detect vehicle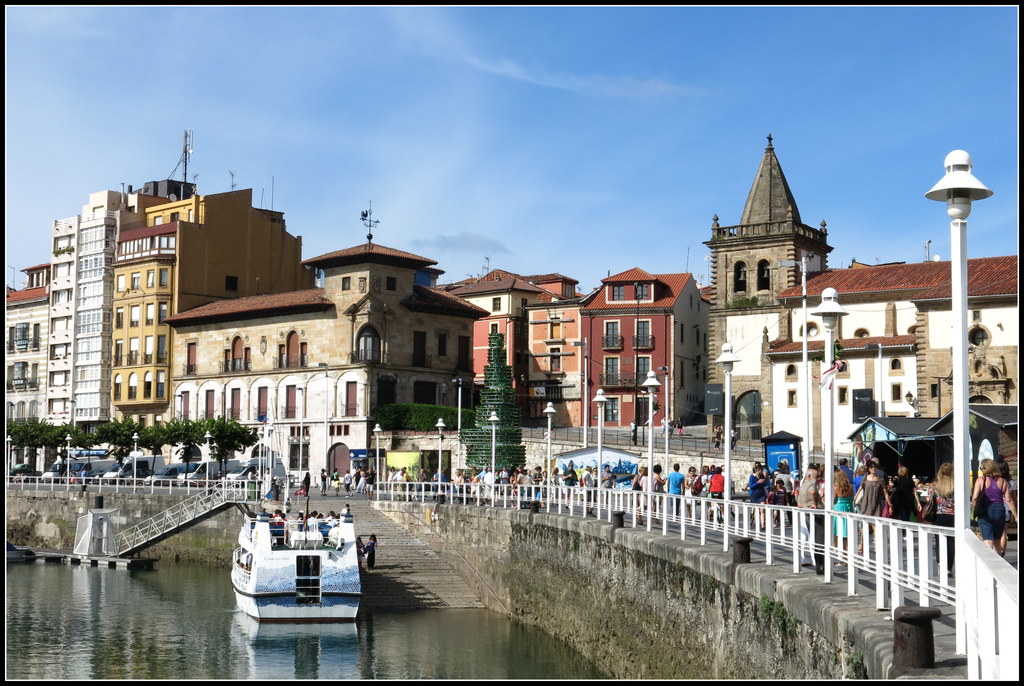
rect(41, 472, 63, 483)
